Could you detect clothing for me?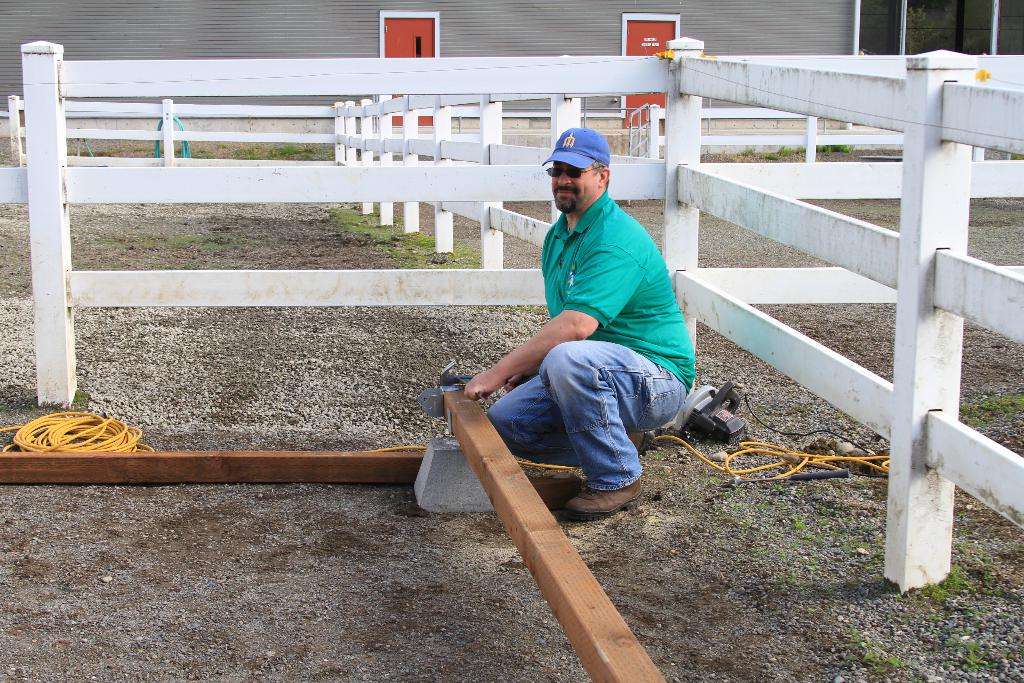
Detection result: region(493, 172, 700, 488).
